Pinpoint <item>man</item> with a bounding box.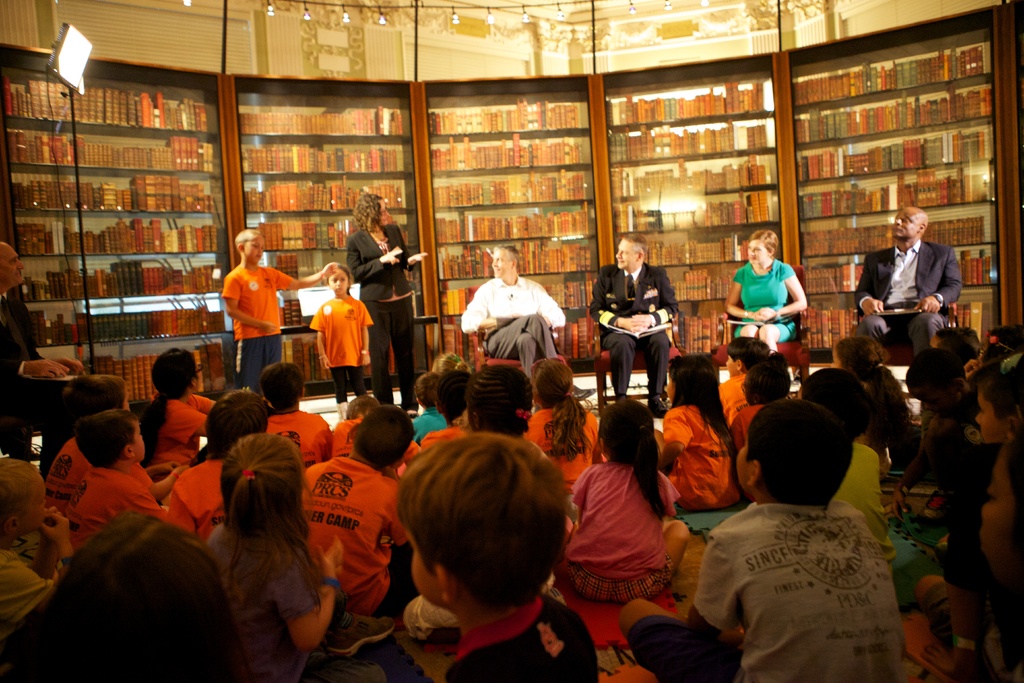
crop(1, 239, 134, 482).
